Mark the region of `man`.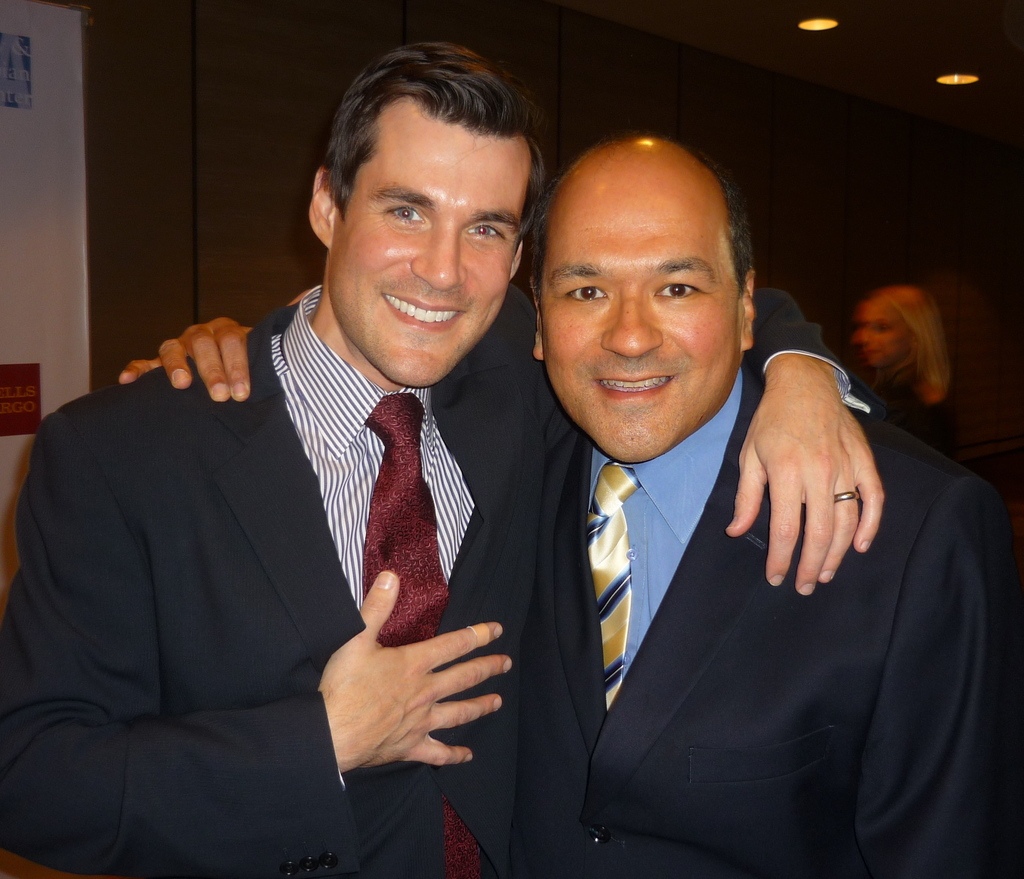
Region: x1=118 y1=130 x2=1023 y2=878.
